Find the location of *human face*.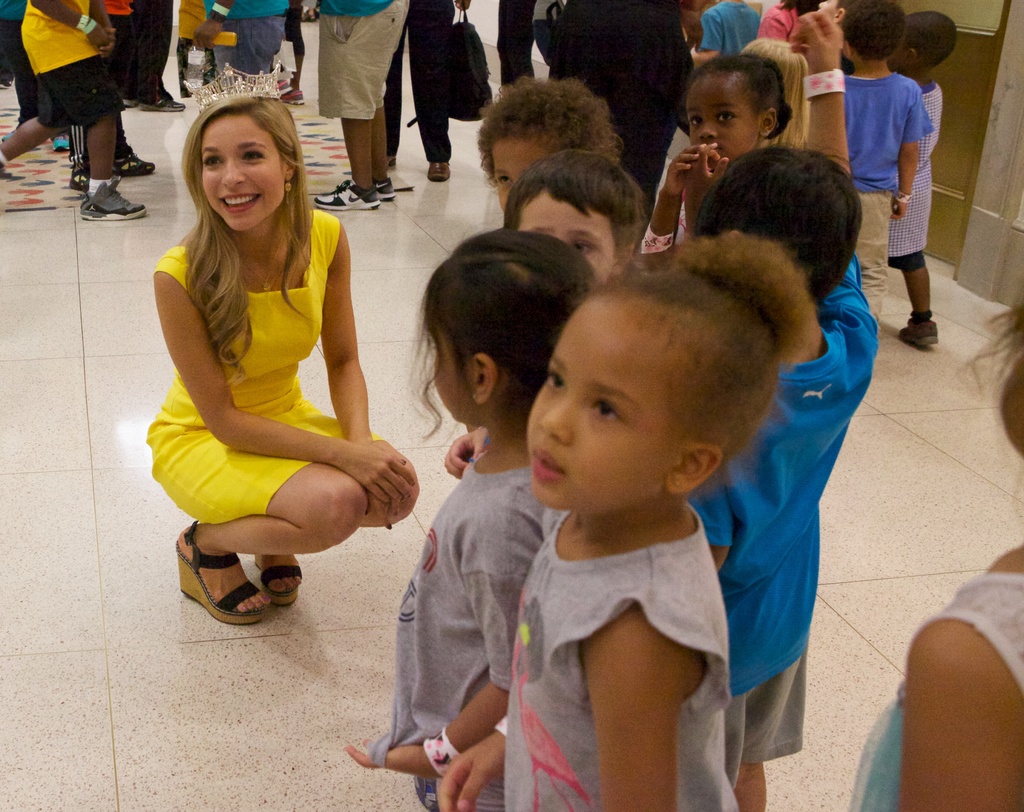
Location: pyautogui.locateOnScreen(518, 184, 630, 296).
